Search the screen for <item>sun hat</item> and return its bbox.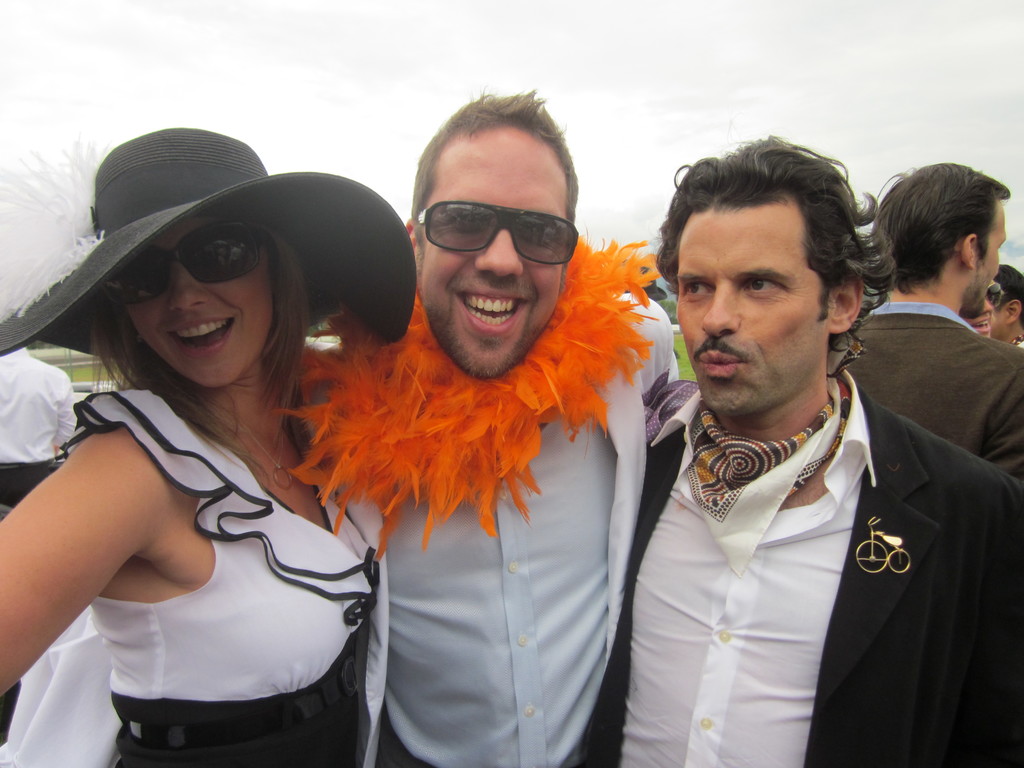
Found: 0/127/422/373.
